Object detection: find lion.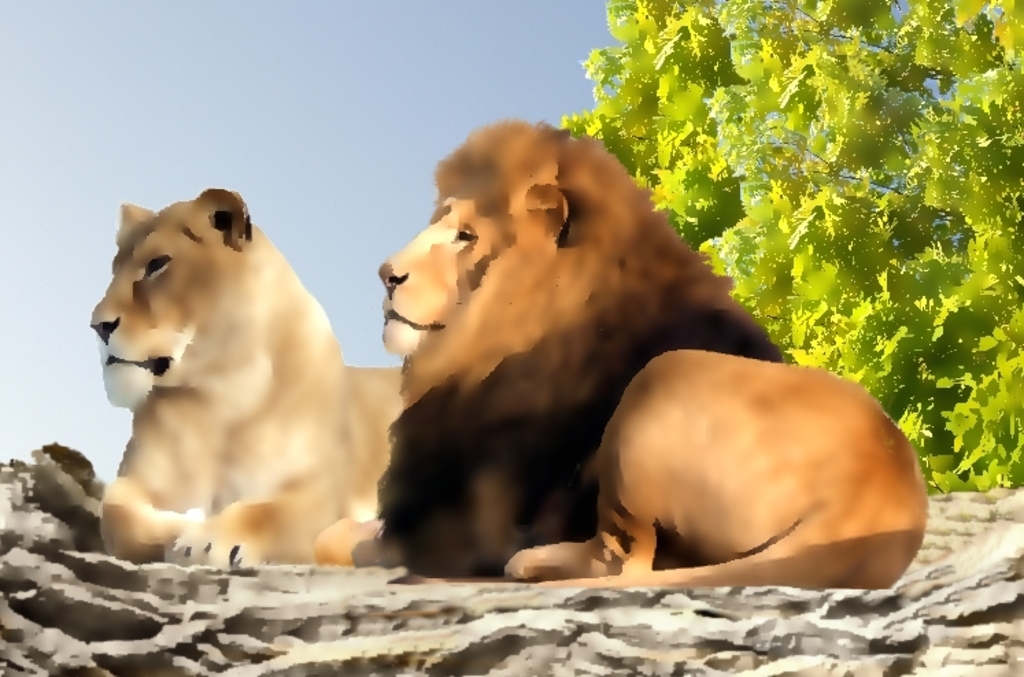
region(306, 115, 932, 593).
